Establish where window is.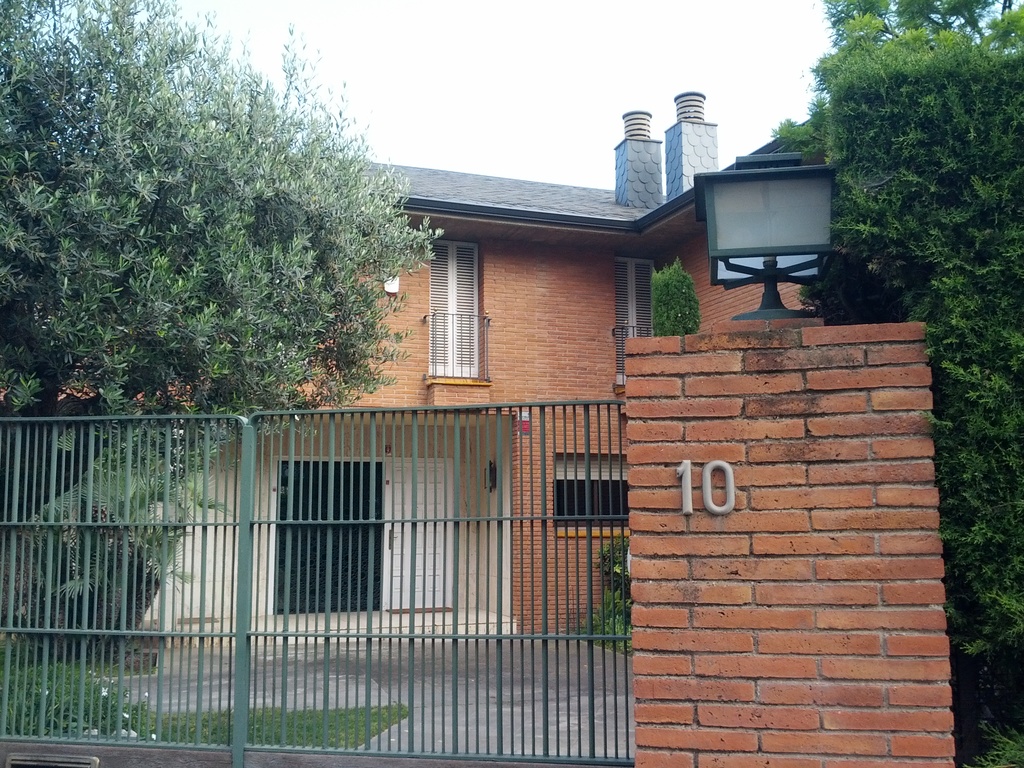
Established at left=552, top=451, right=629, bottom=528.
